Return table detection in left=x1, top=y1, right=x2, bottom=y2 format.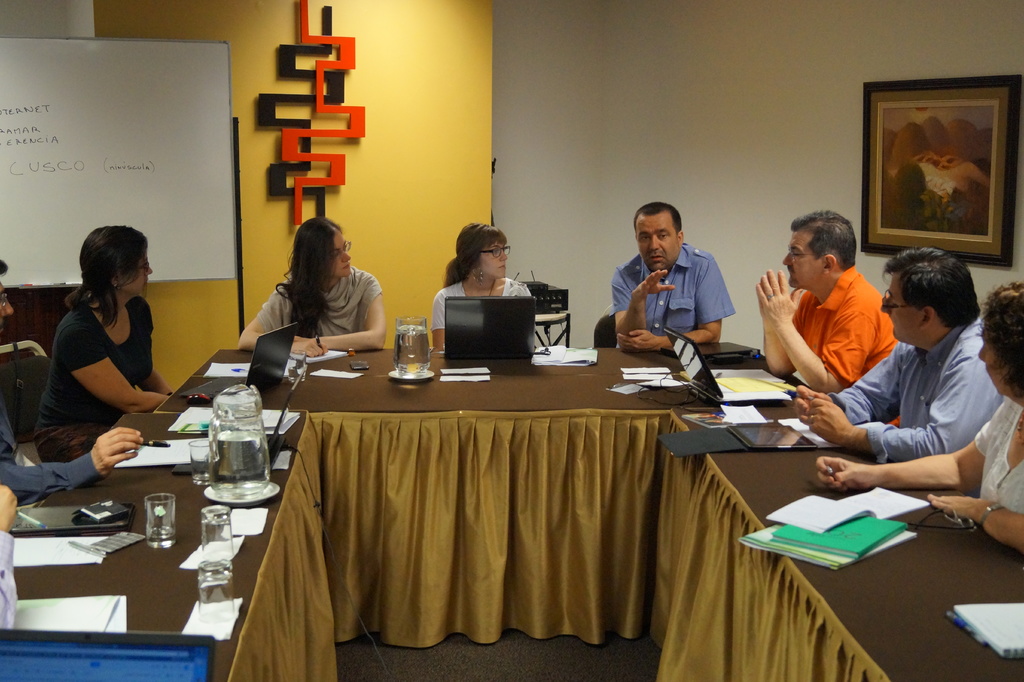
left=160, top=343, right=1023, bottom=681.
